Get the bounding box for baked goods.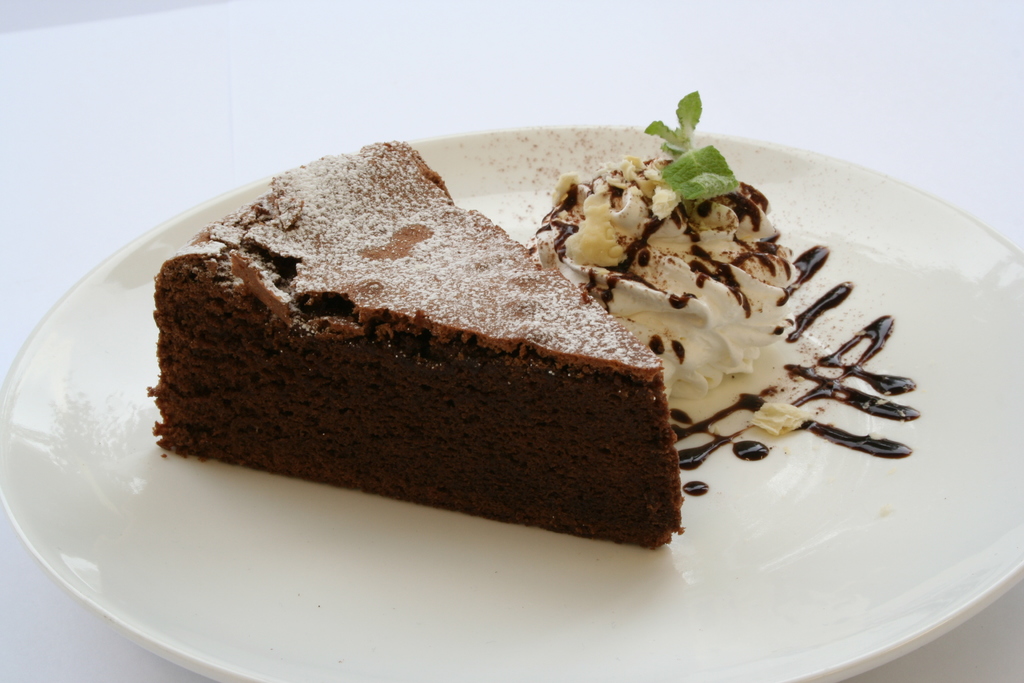
bbox=(149, 135, 686, 554).
